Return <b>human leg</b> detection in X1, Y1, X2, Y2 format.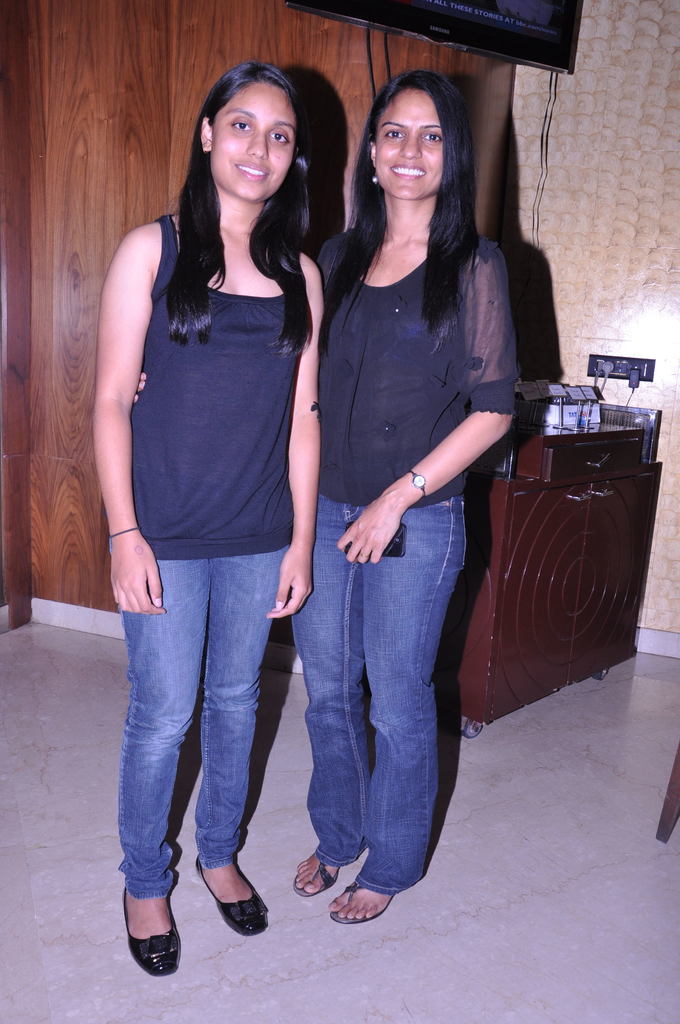
325, 502, 472, 916.
